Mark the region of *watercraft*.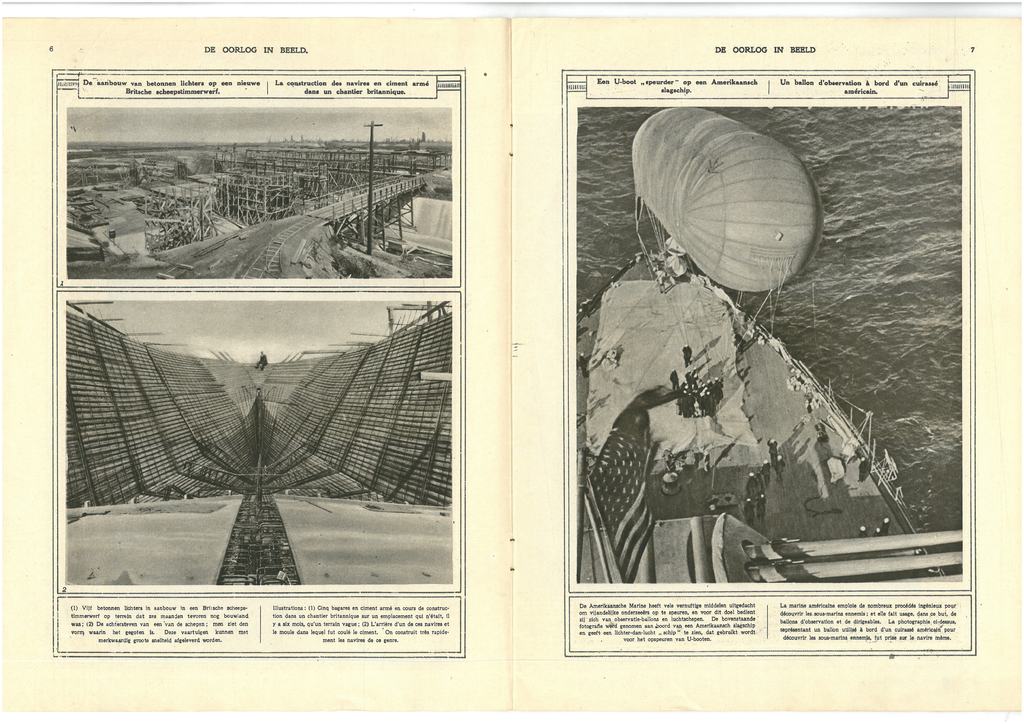
Region: [left=568, top=232, right=966, bottom=580].
